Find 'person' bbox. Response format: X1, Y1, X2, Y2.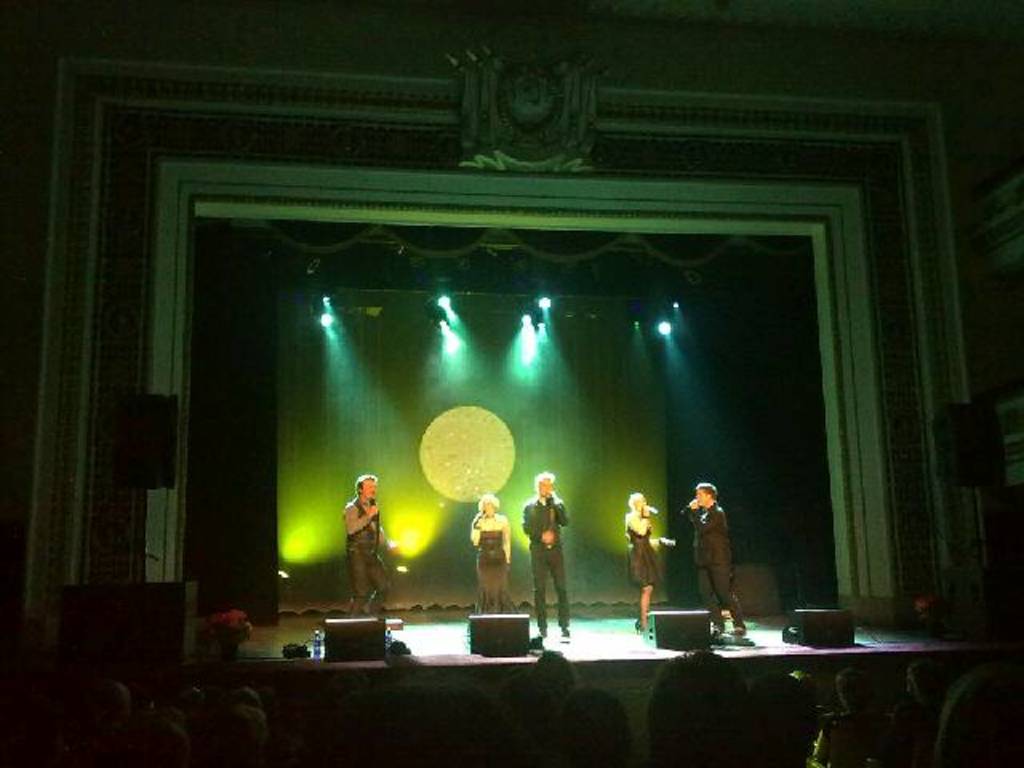
467, 493, 502, 629.
